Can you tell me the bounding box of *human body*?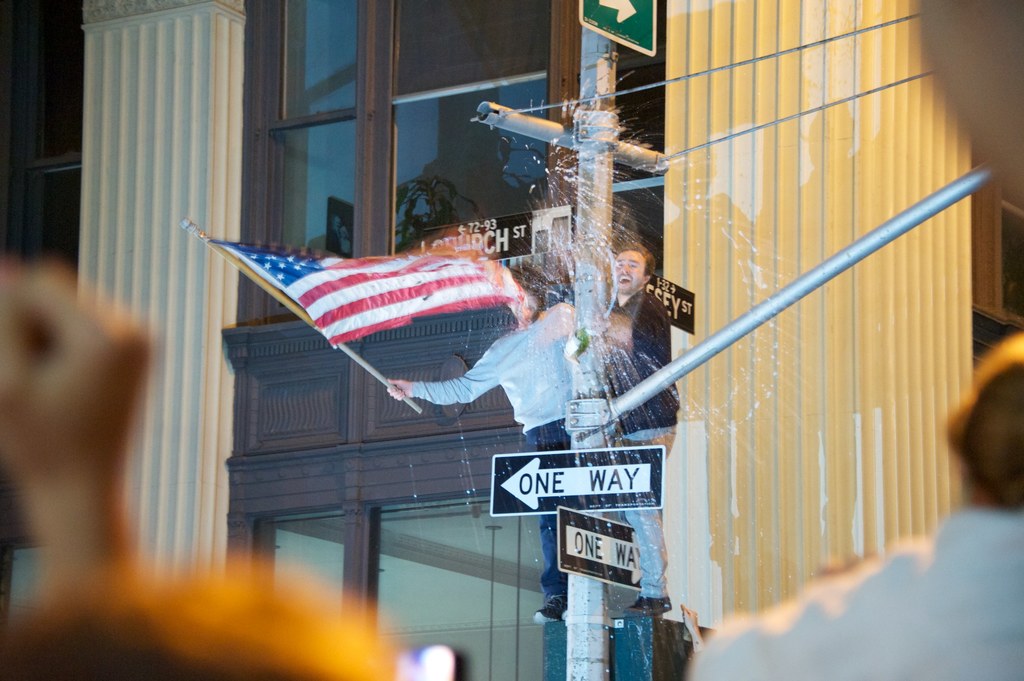
684, 332, 1023, 680.
